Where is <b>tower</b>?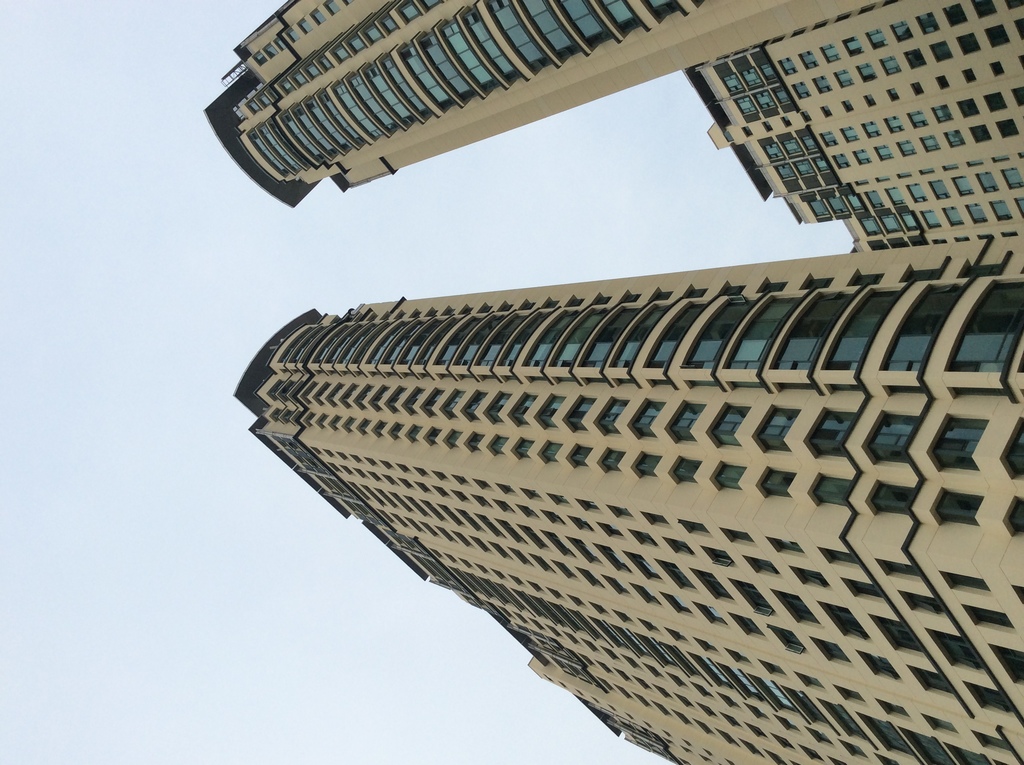
[x1=211, y1=160, x2=984, y2=764].
